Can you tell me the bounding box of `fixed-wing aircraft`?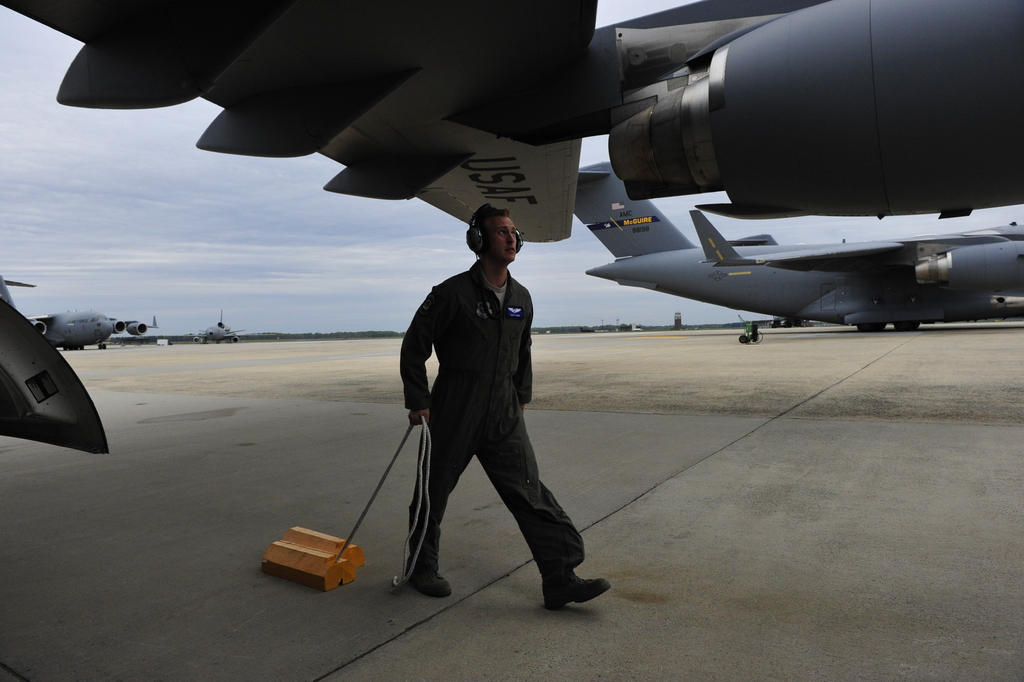
0,269,110,451.
